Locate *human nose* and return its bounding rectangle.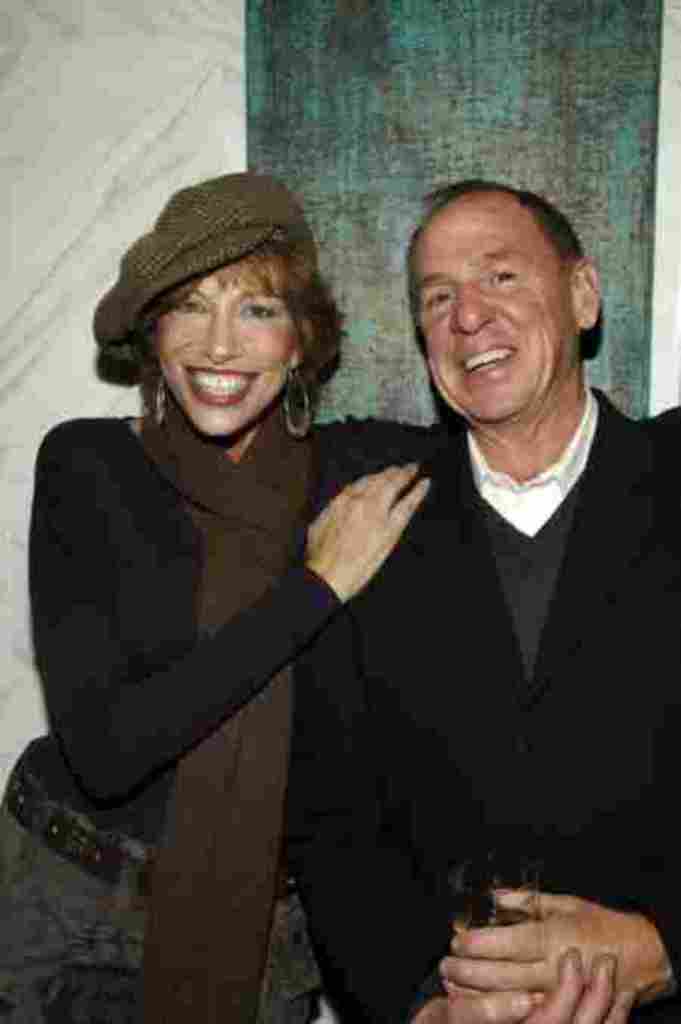
bbox=[446, 278, 502, 334].
